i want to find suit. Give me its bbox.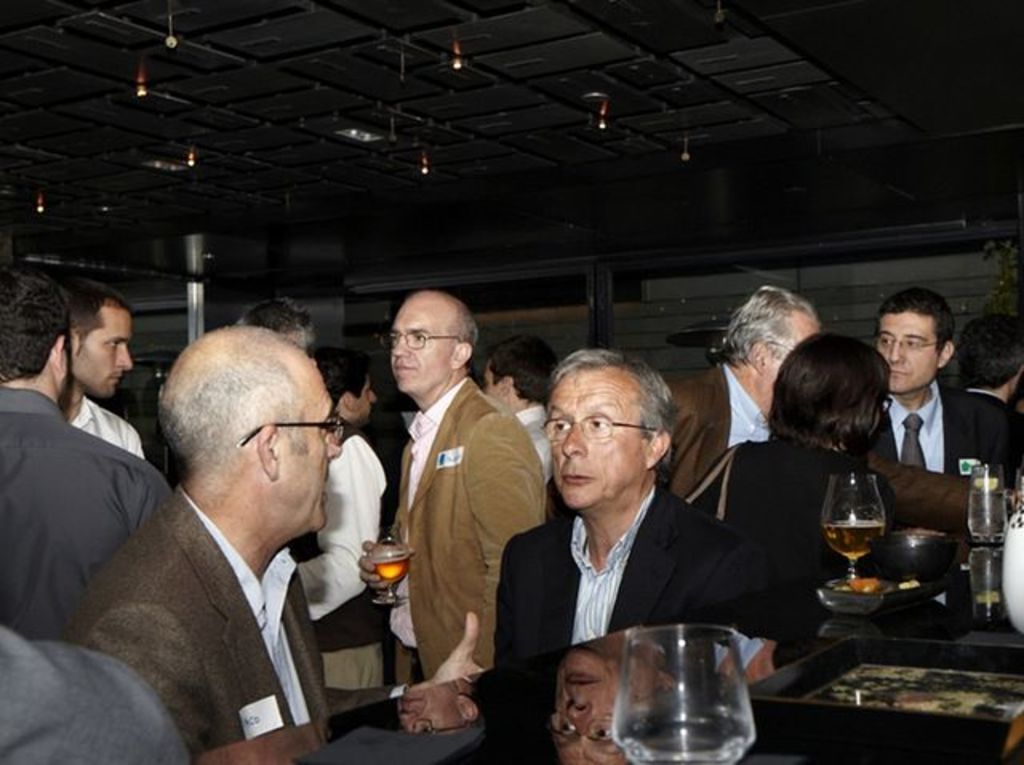
651, 366, 766, 507.
